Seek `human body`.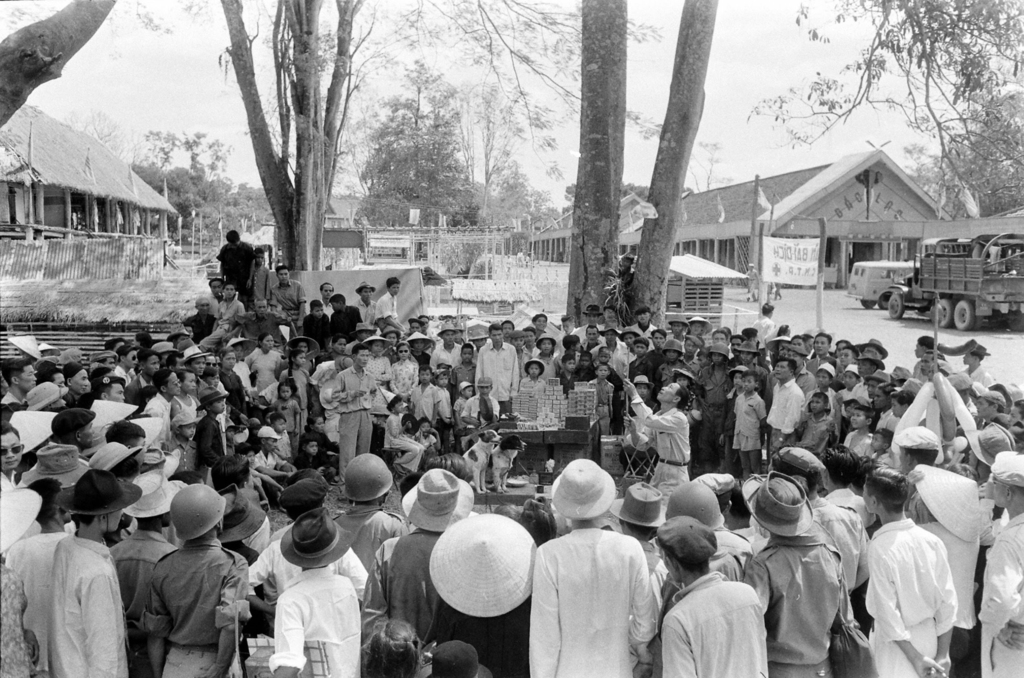
{"x1": 333, "y1": 505, "x2": 407, "y2": 568}.
